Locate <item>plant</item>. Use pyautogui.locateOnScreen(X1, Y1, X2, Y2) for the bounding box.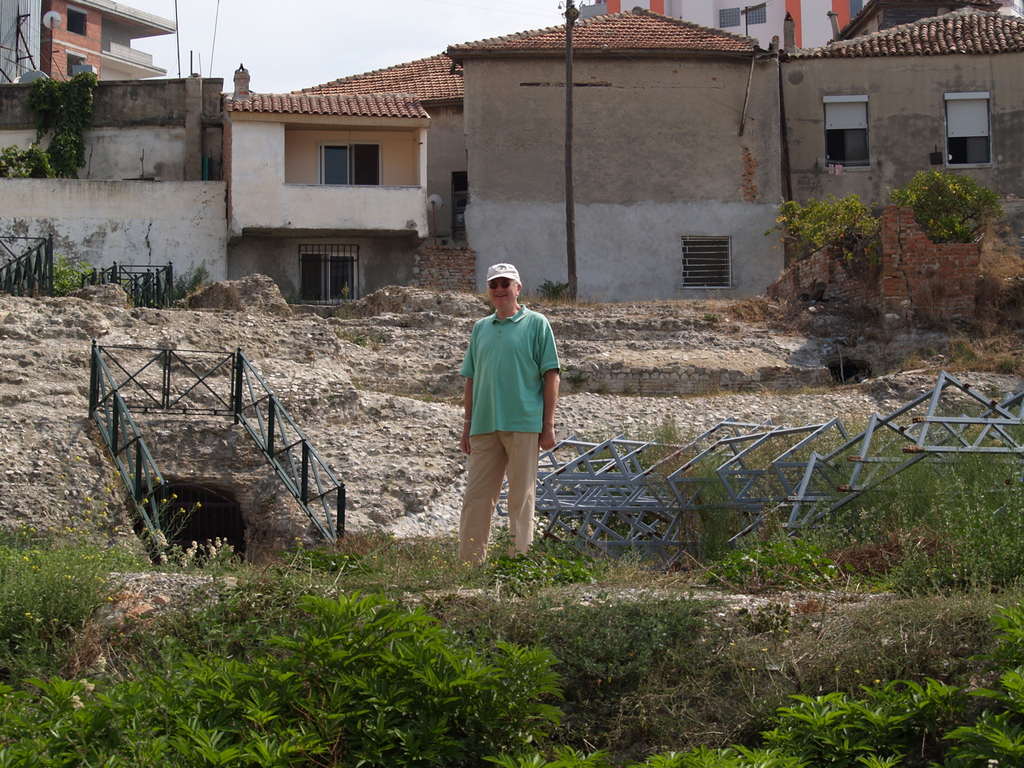
pyautogui.locateOnScreen(805, 277, 827, 297).
